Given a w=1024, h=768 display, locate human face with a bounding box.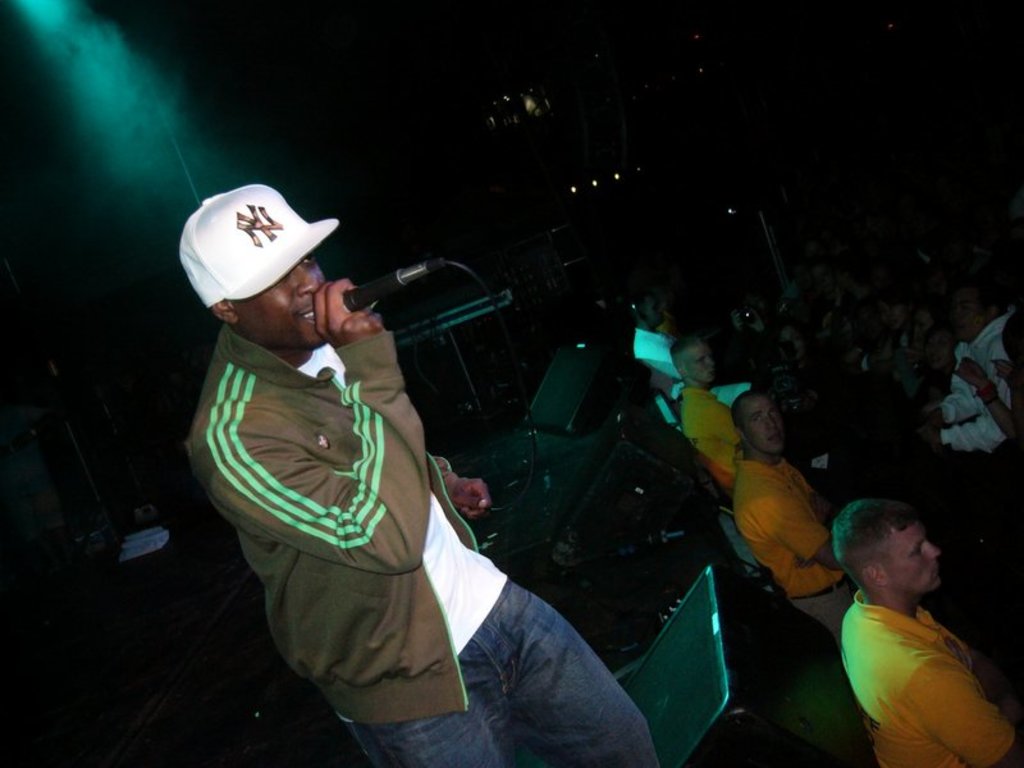
Located: bbox=(238, 251, 328, 348).
